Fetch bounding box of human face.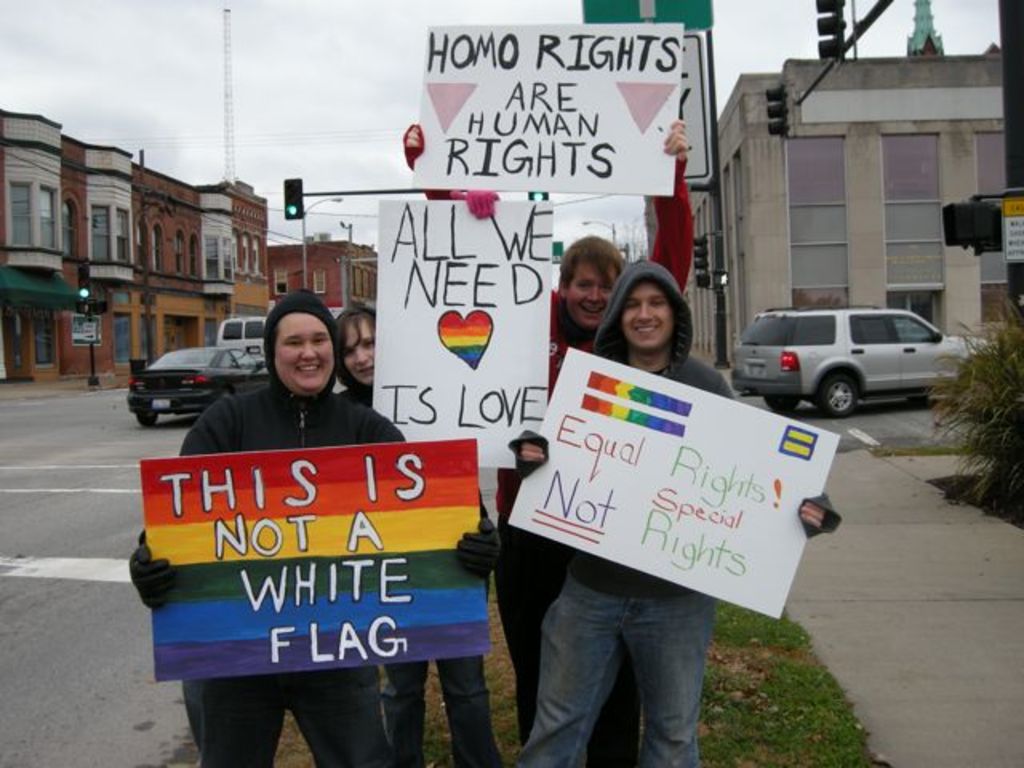
Bbox: l=341, t=315, r=373, b=386.
